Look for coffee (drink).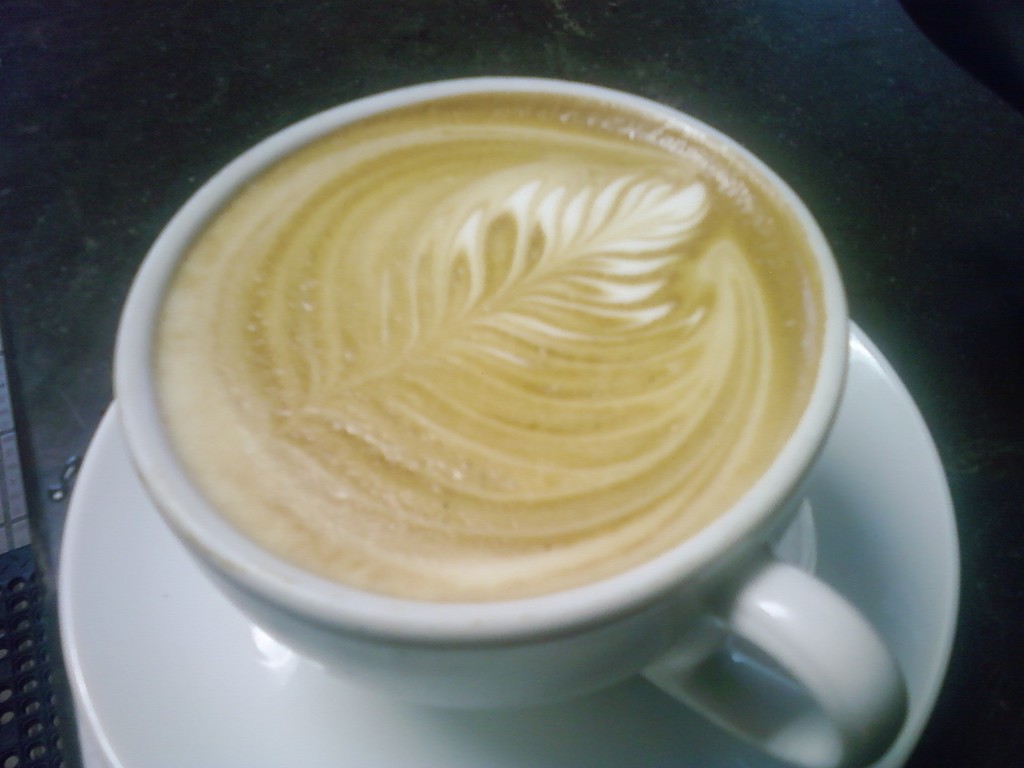
Found: <bbox>148, 92, 829, 594</bbox>.
